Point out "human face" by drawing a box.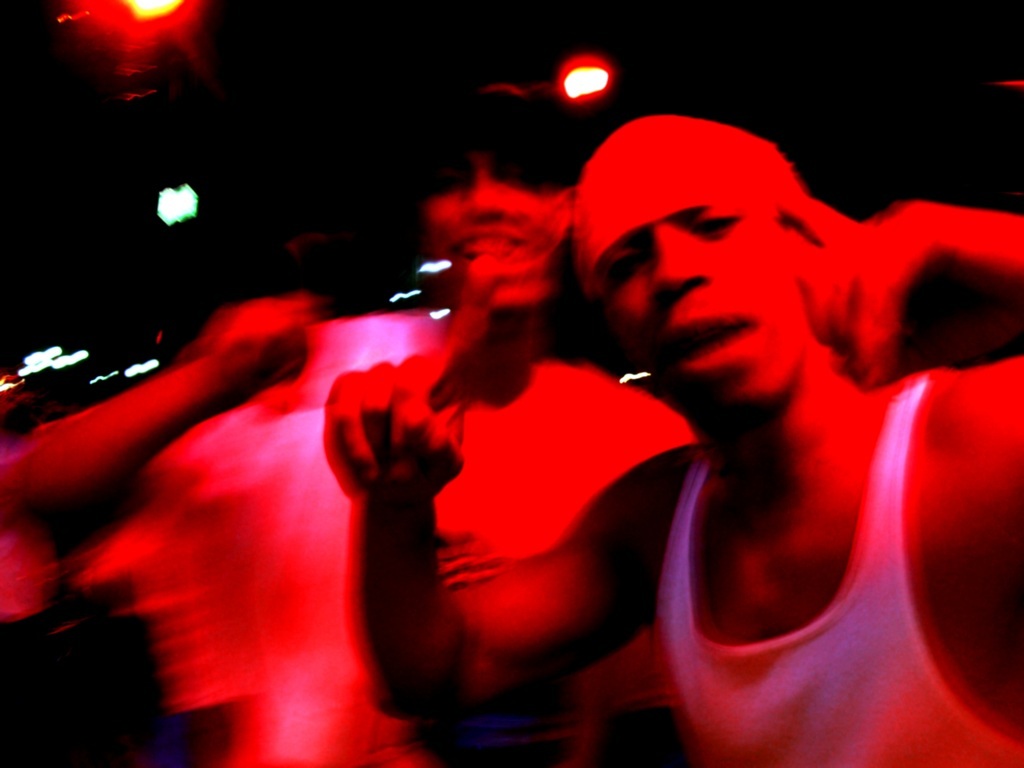
[x1=599, y1=206, x2=818, y2=404].
